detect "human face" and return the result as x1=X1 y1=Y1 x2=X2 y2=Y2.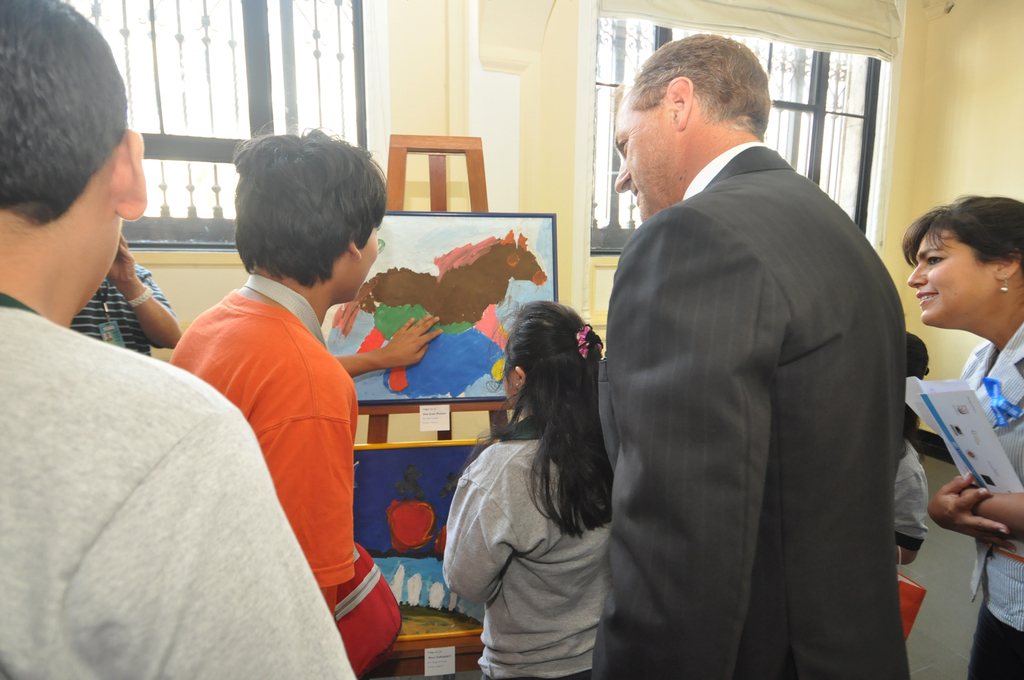
x1=615 y1=104 x2=669 y2=219.
